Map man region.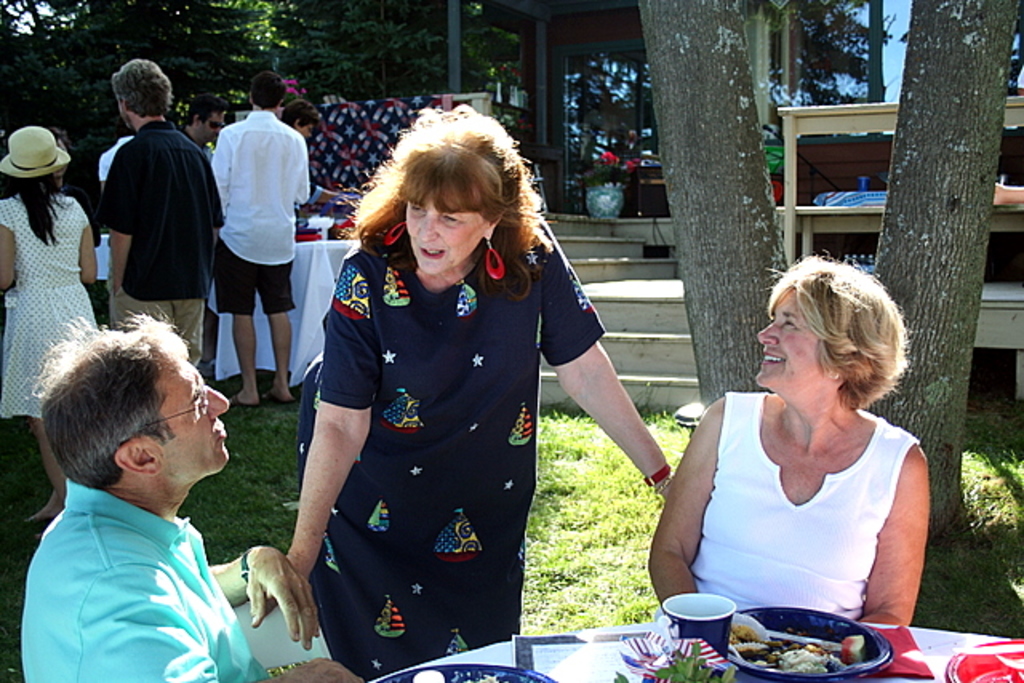
Mapped to [x1=99, y1=53, x2=229, y2=371].
